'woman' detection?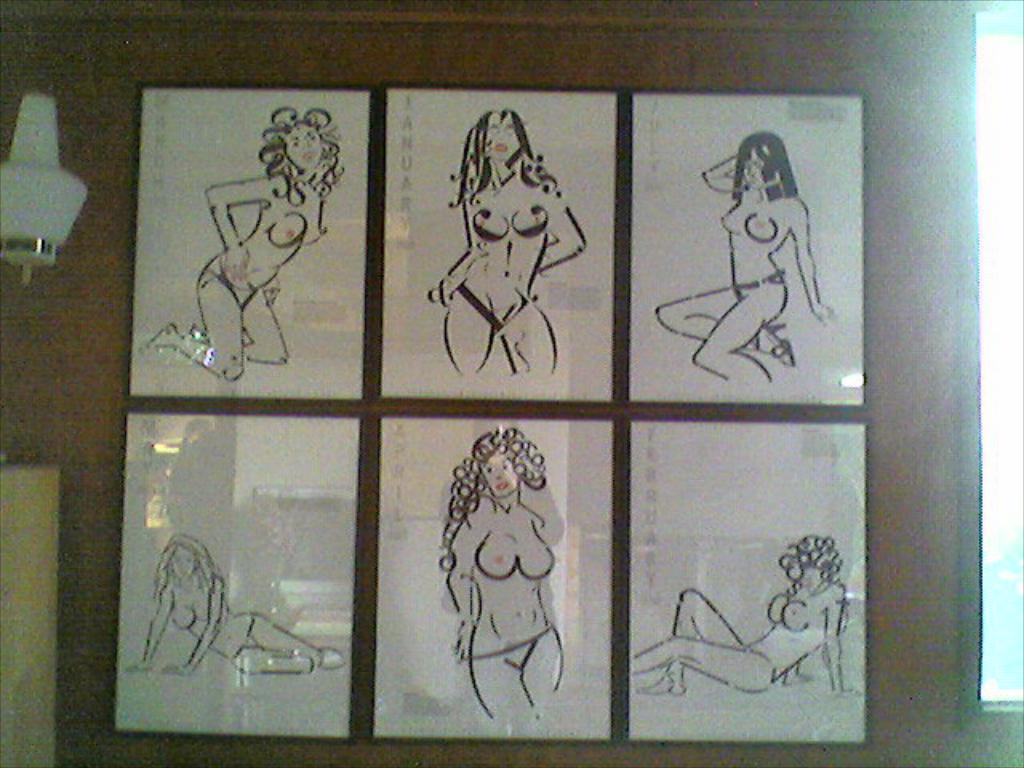
crop(437, 422, 565, 730)
